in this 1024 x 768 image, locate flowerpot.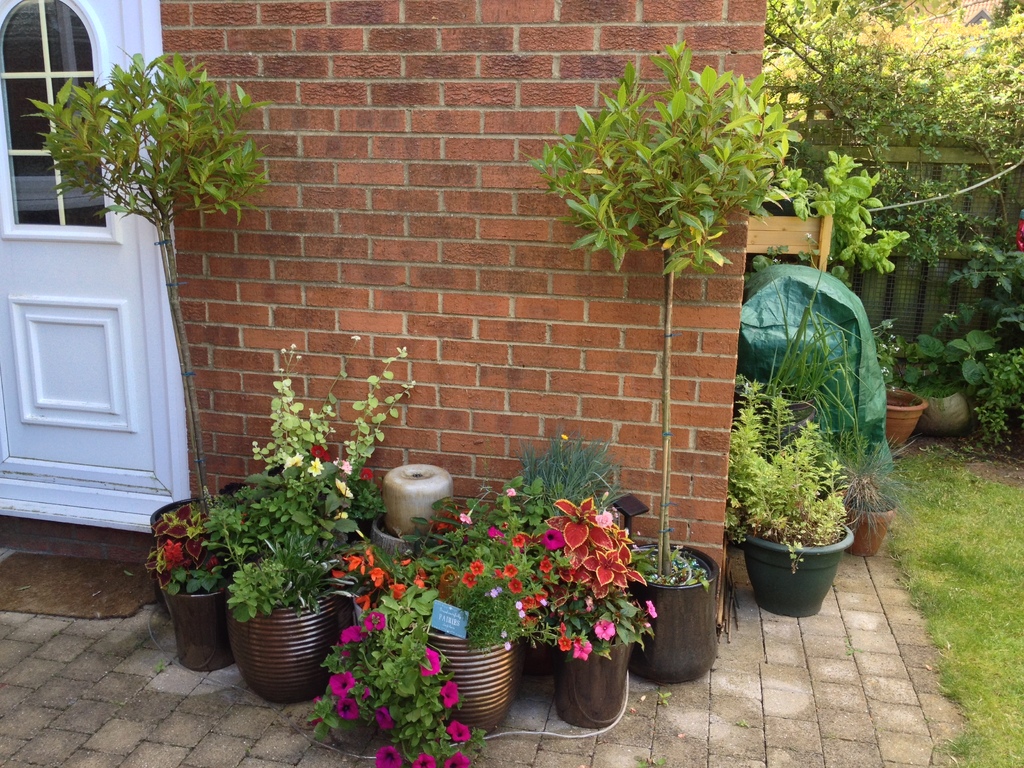
Bounding box: (884, 381, 929, 447).
